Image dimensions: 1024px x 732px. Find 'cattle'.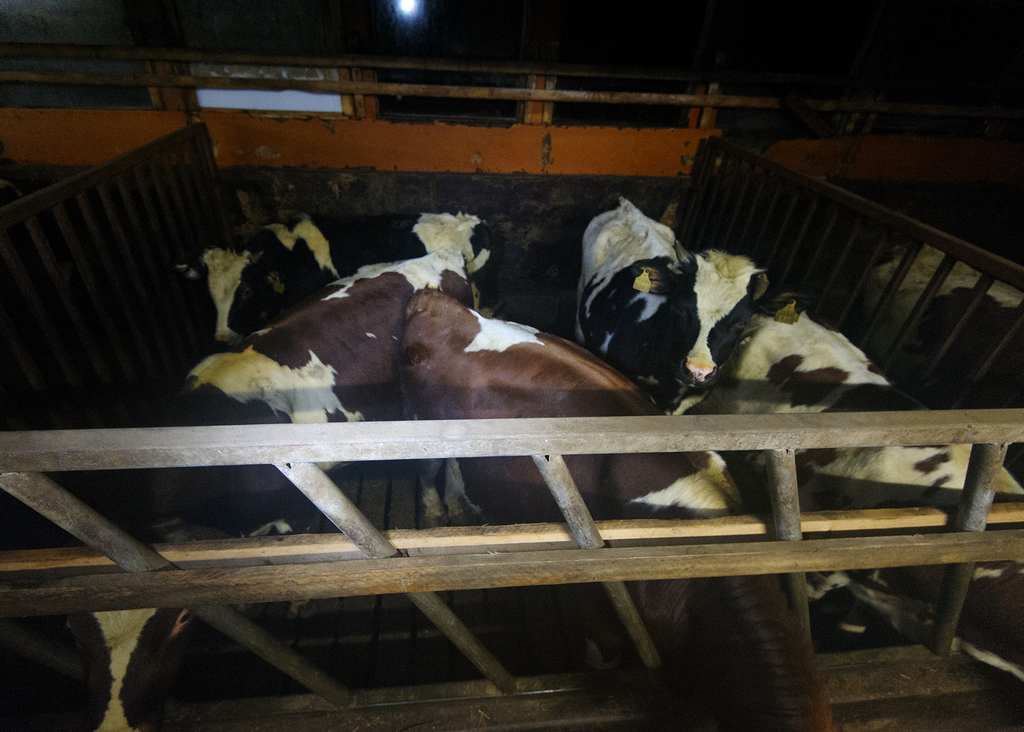
{"x1": 1, "y1": 517, "x2": 307, "y2": 731}.
